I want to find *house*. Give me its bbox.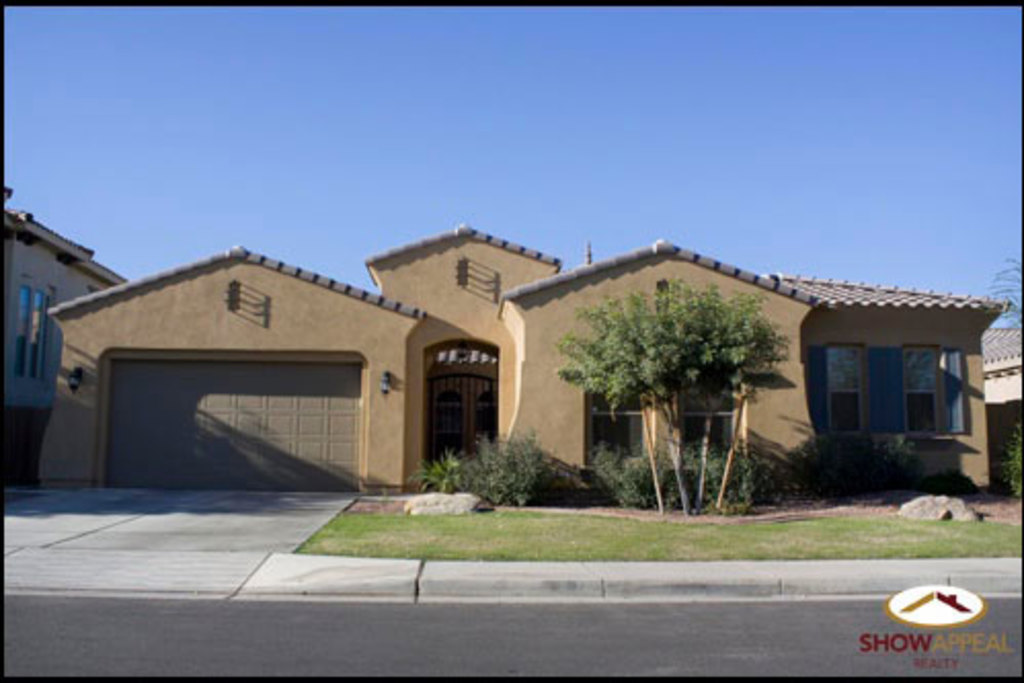
locate(82, 213, 948, 527).
